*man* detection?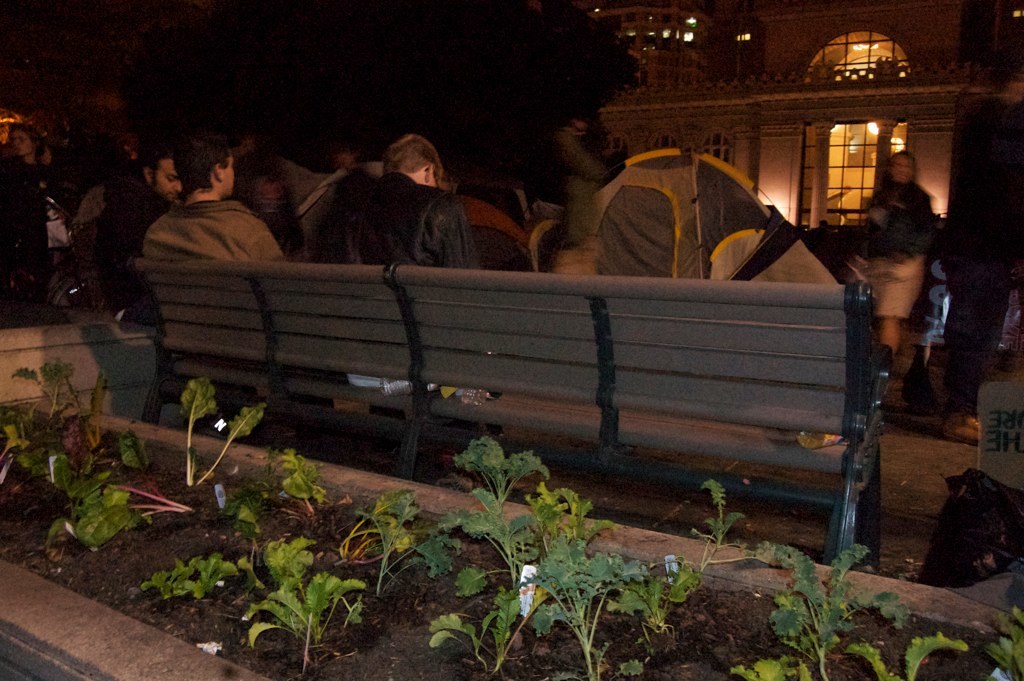
bbox(849, 146, 938, 361)
